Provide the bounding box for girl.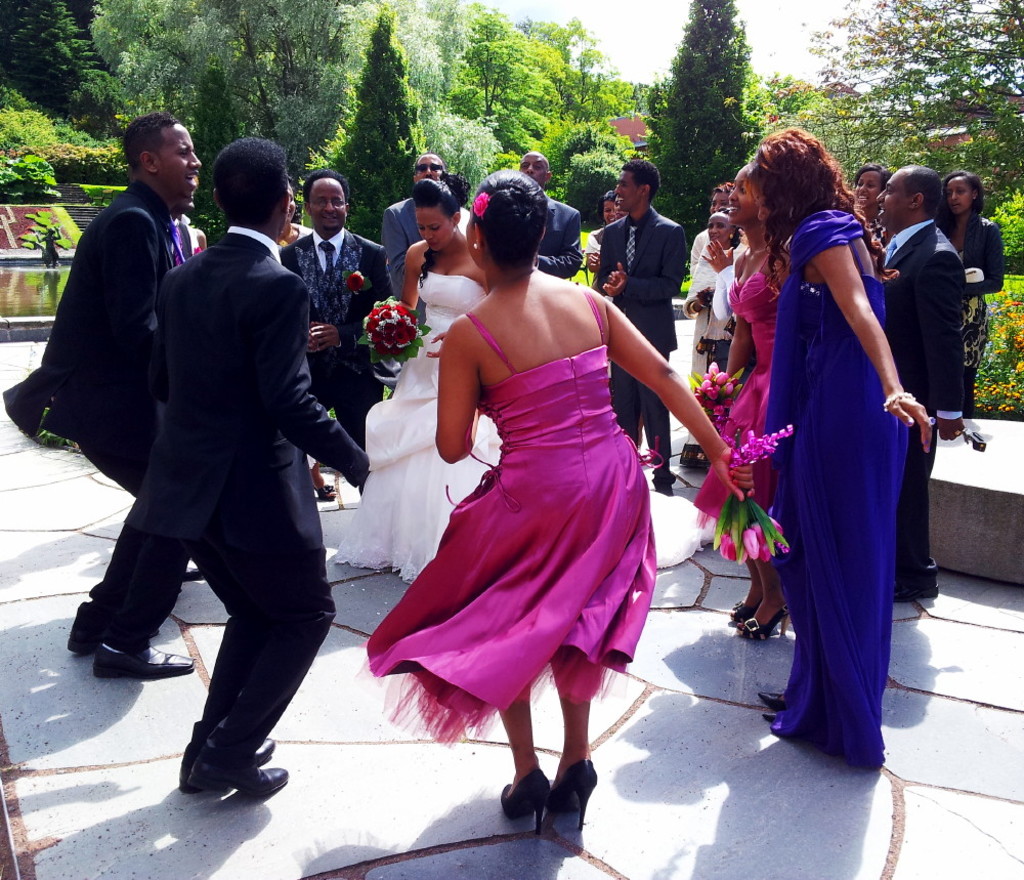
box=[346, 179, 513, 553].
